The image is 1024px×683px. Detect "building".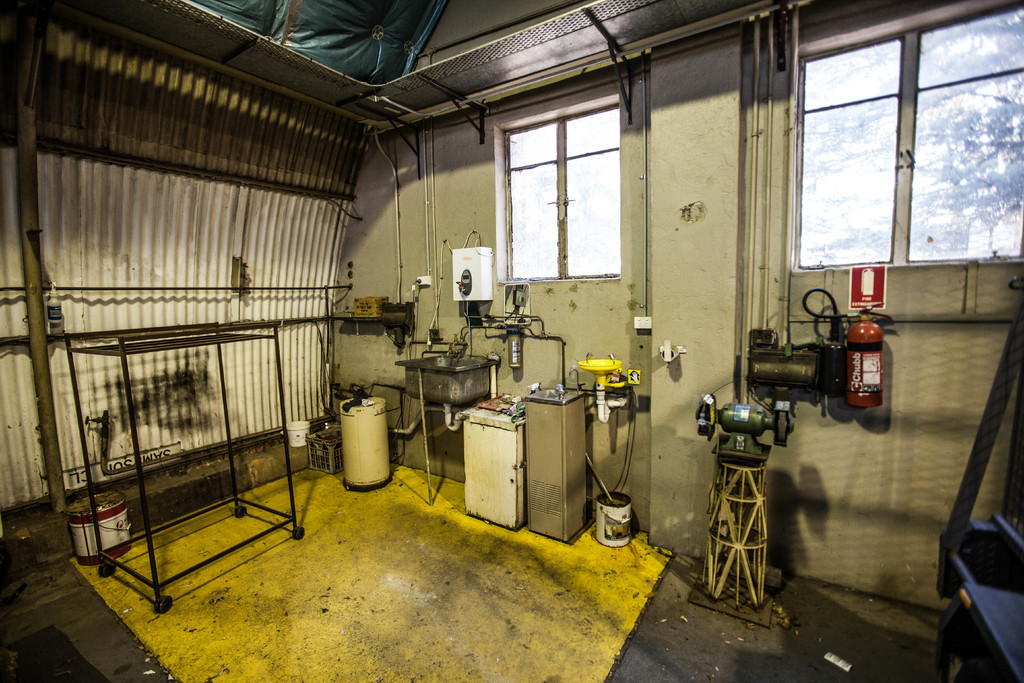
Detection: Rect(0, 0, 1023, 682).
